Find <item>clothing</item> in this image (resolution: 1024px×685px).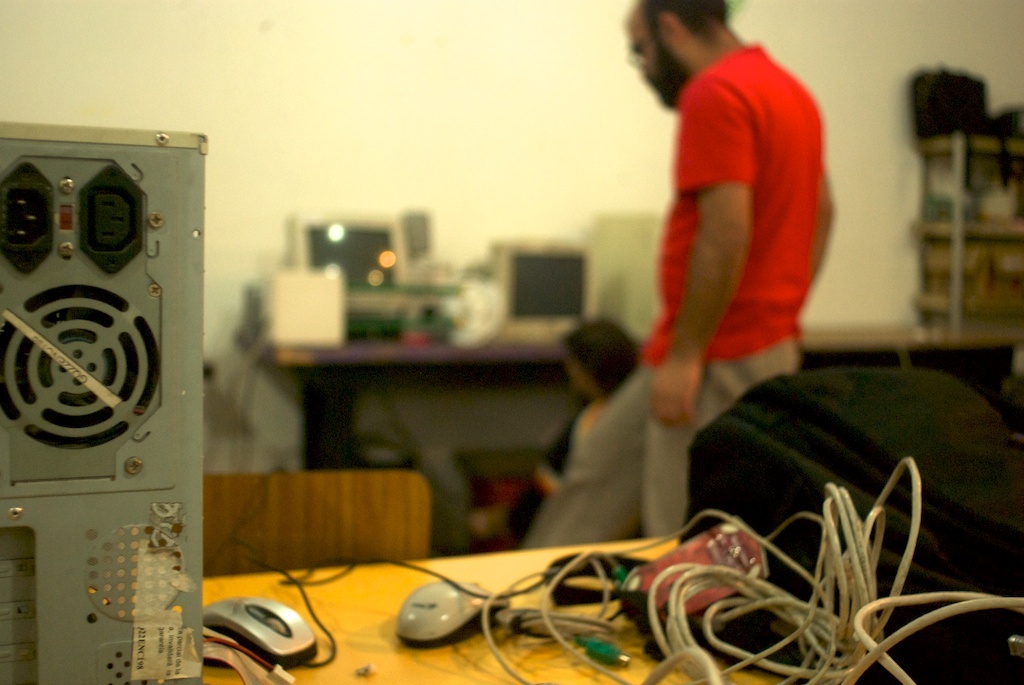
483:413:586:574.
